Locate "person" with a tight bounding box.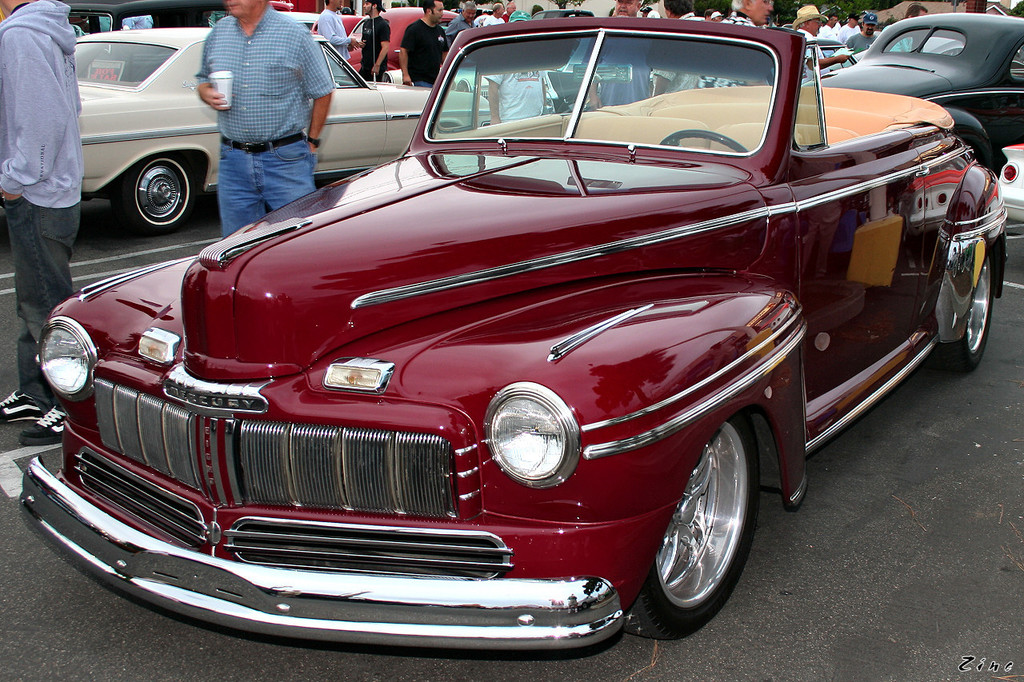
x1=190 y1=6 x2=331 y2=233.
